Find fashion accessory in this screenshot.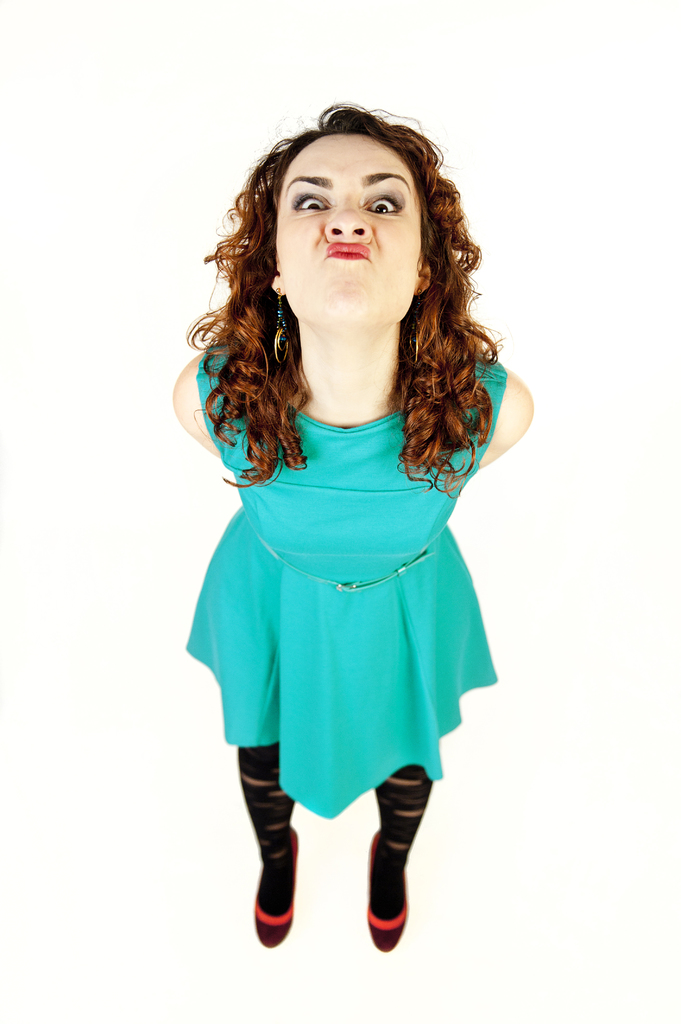
The bounding box for fashion accessory is box=[410, 287, 422, 364].
